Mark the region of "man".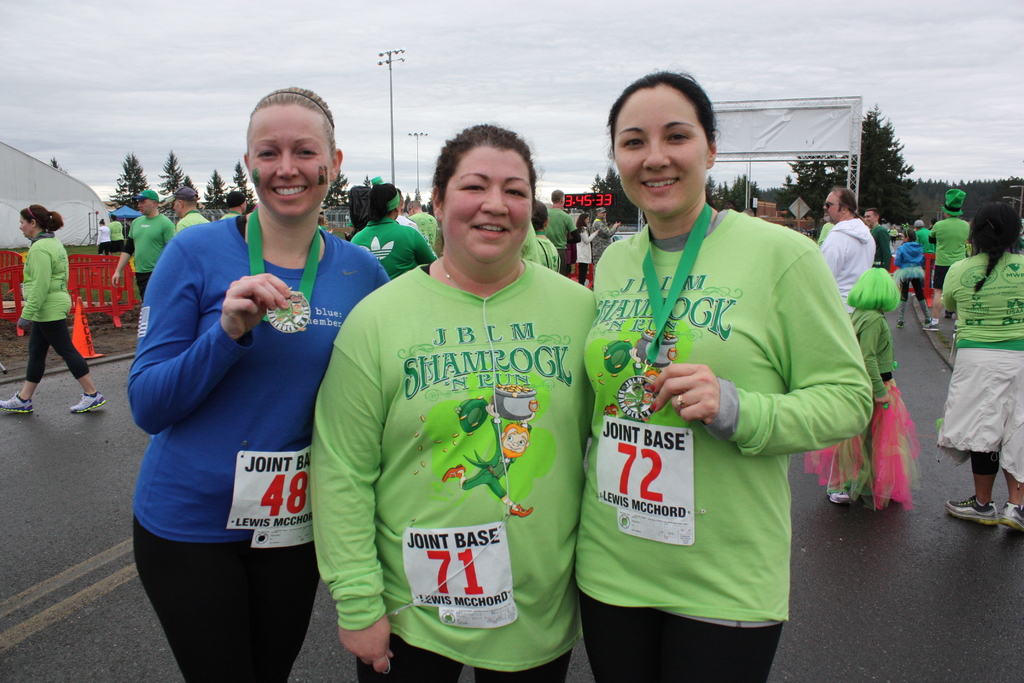
Region: [819, 185, 876, 320].
